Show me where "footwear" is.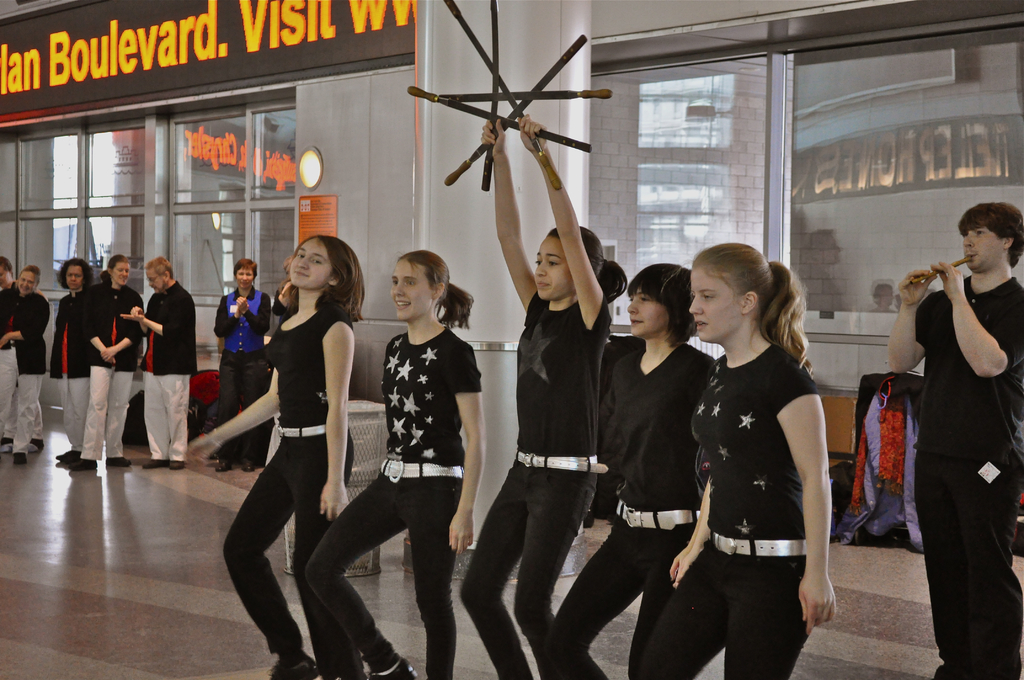
"footwear" is at [x1=0, y1=437, x2=14, y2=452].
